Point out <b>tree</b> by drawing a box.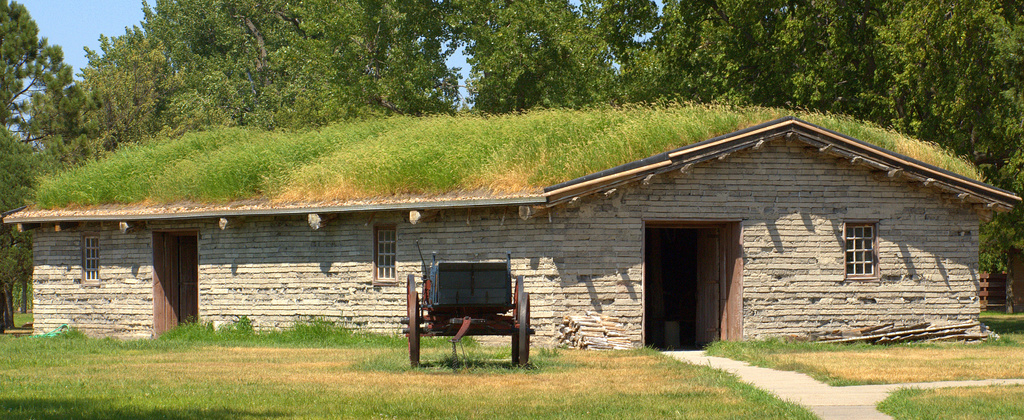
locate(0, 125, 59, 325).
